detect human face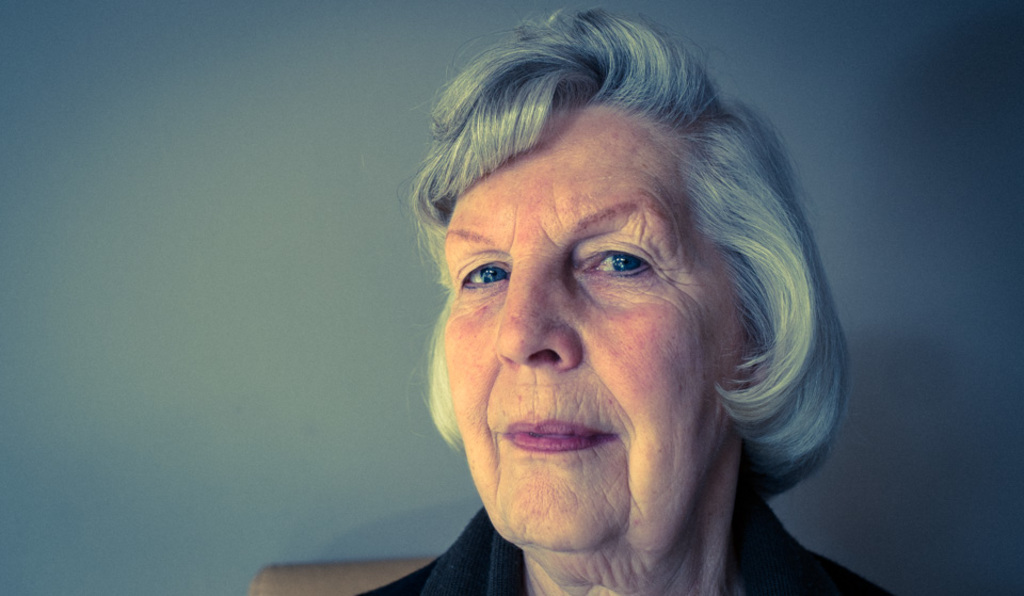
<box>441,110,746,553</box>
